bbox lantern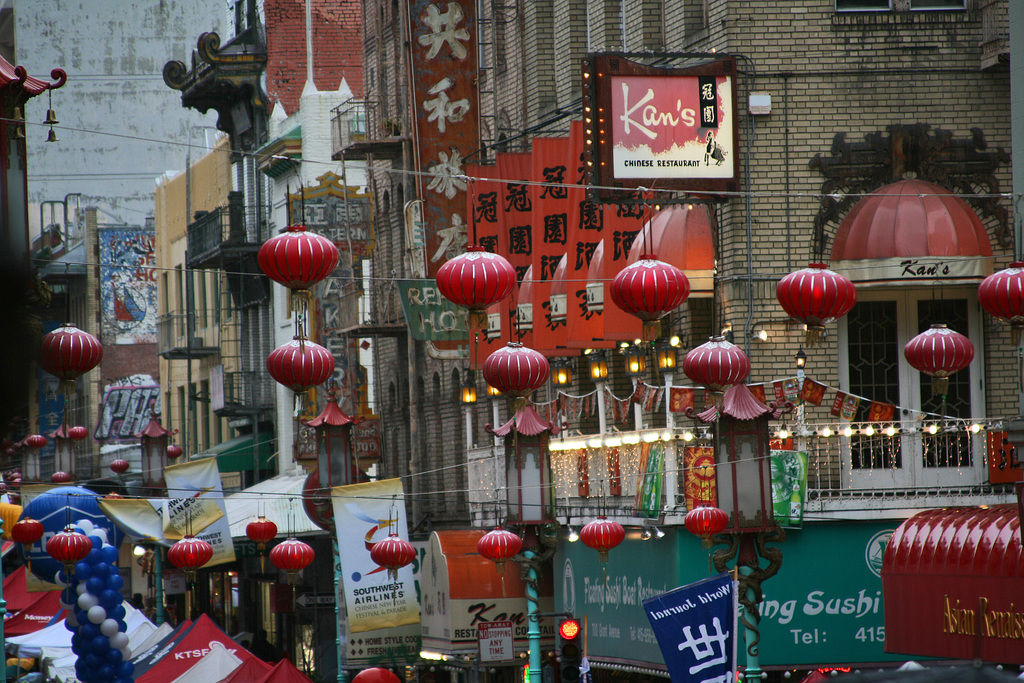
x1=582 y1=498 x2=624 y2=563
